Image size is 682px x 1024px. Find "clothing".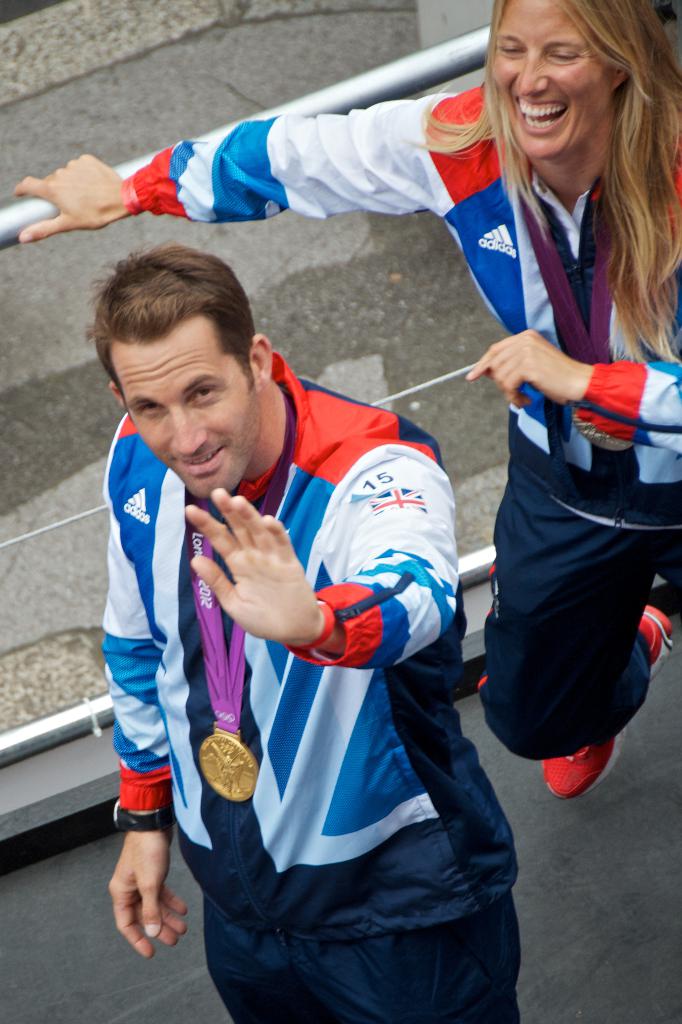
[120, 77, 681, 756].
